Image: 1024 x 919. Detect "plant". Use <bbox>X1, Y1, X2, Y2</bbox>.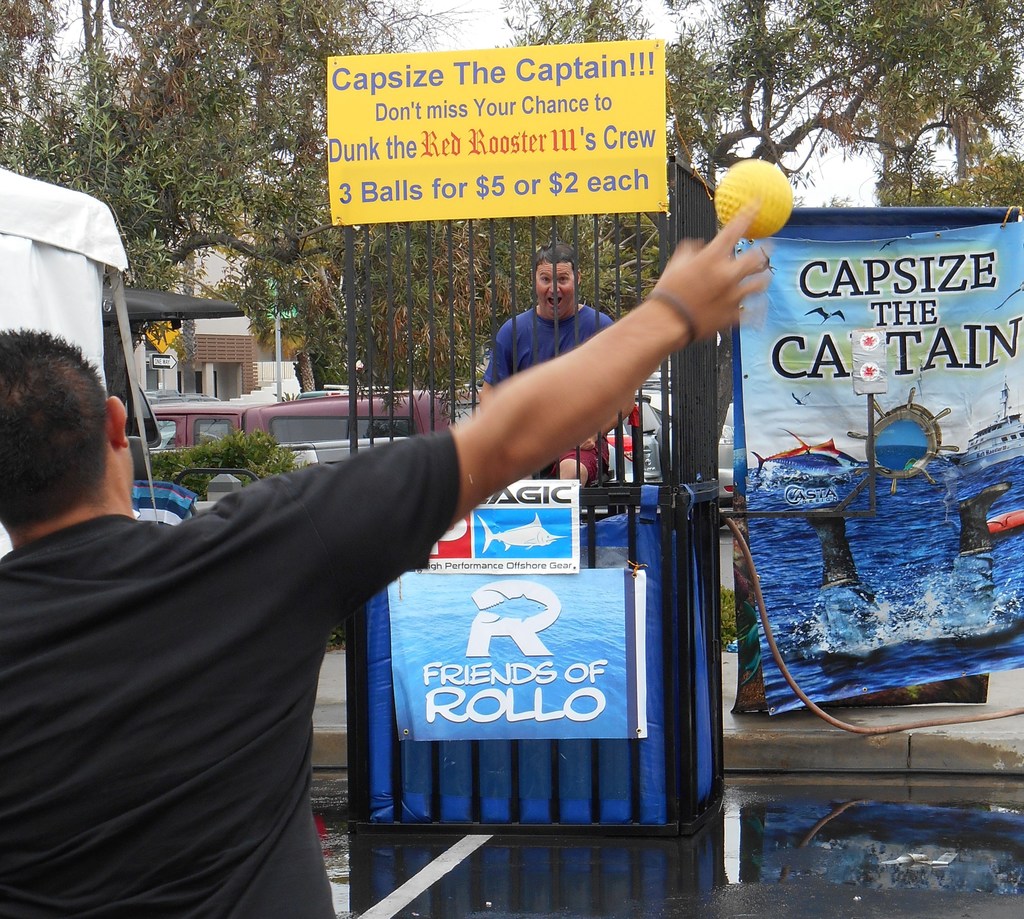
<bbox>717, 582, 739, 657</bbox>.
